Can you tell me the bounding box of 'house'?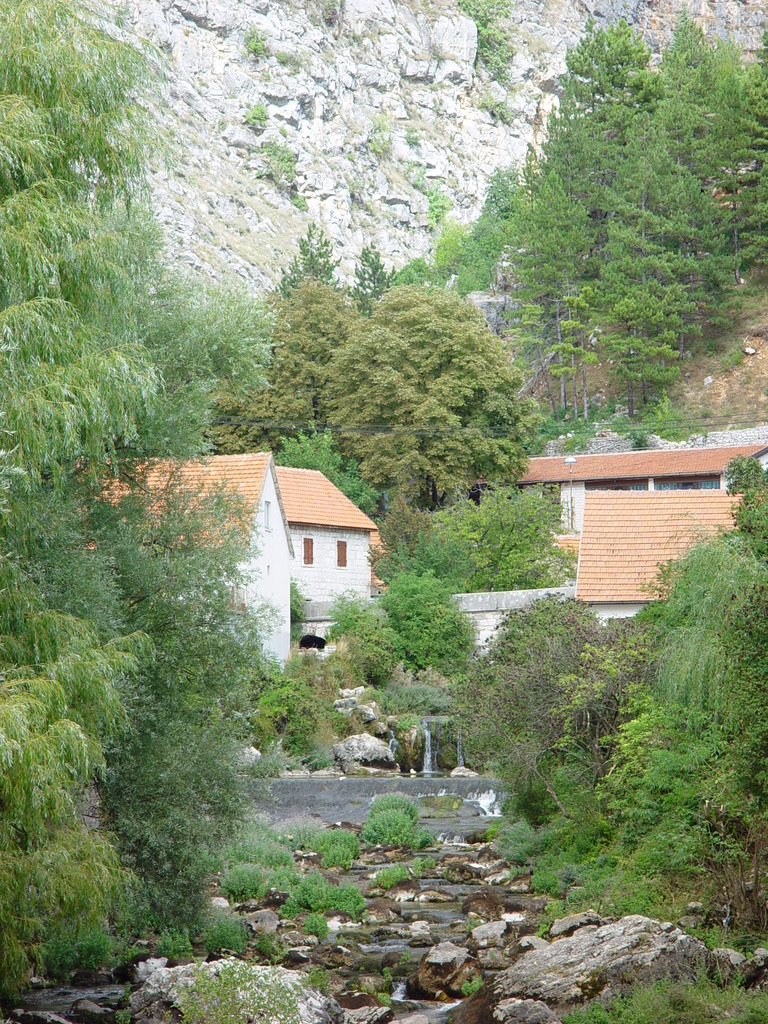
(left=472, top=447, right=767, bottom=610).
